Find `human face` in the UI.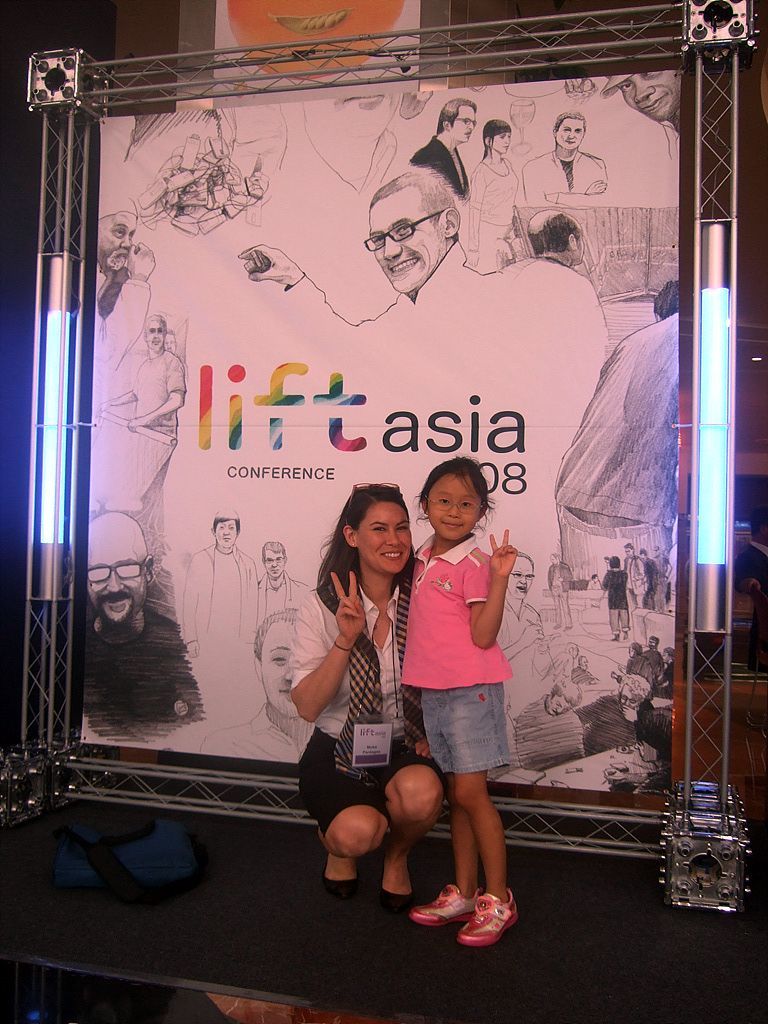
UI element at locate(96, 213, 131, 275).
